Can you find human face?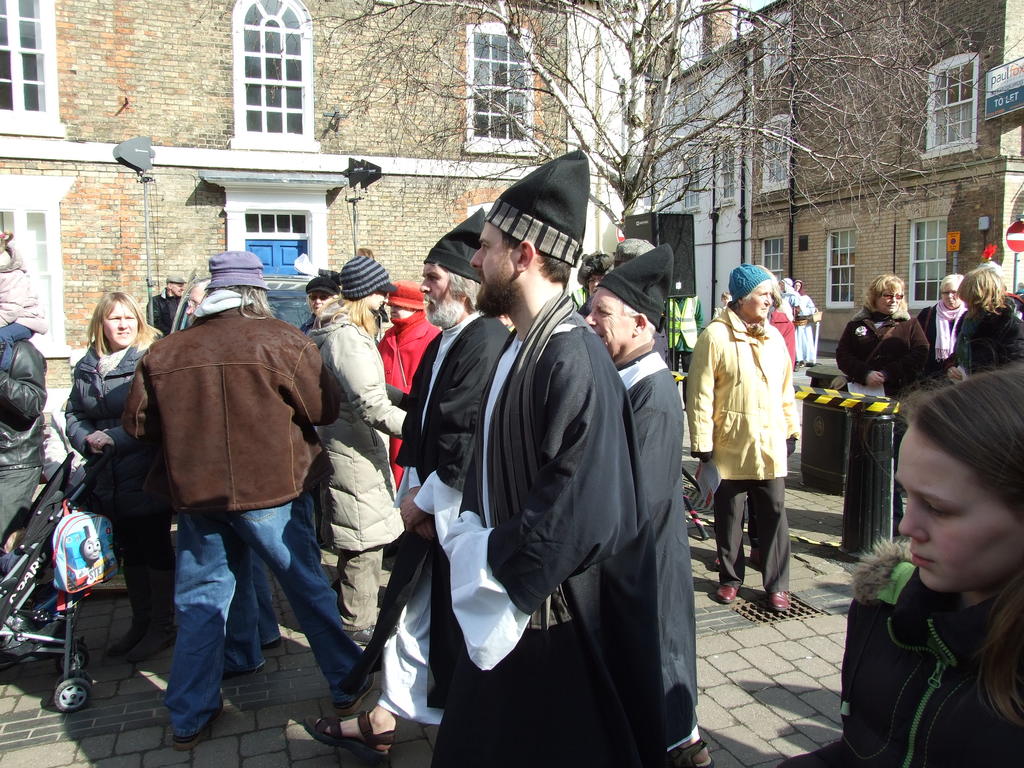
Yes, bounding box: (x1=365, y1=291, x2=390, y2=311).
